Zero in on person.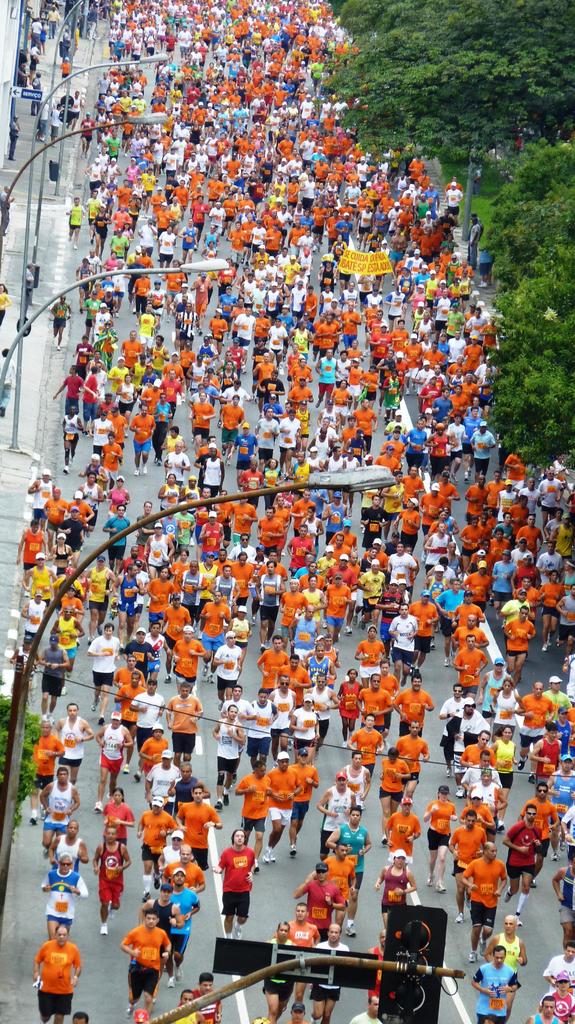
Zeroed in: crop(378, 750, 413, 836).
